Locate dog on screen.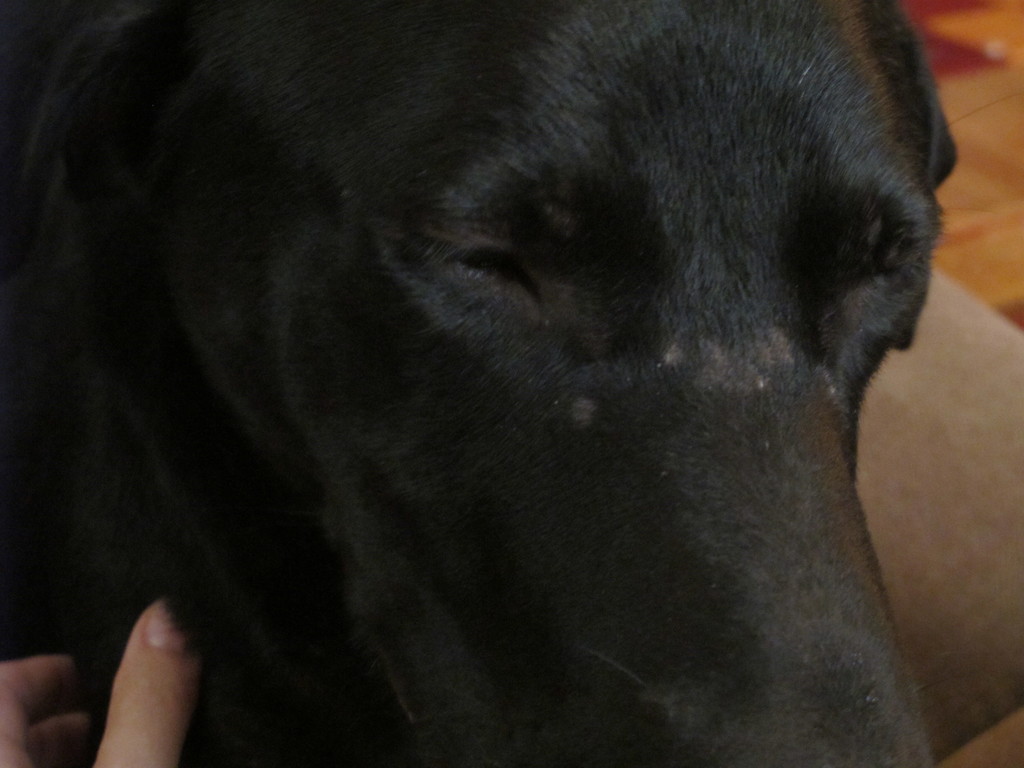
On screen at Rect(0, 0, 1023, 767).
